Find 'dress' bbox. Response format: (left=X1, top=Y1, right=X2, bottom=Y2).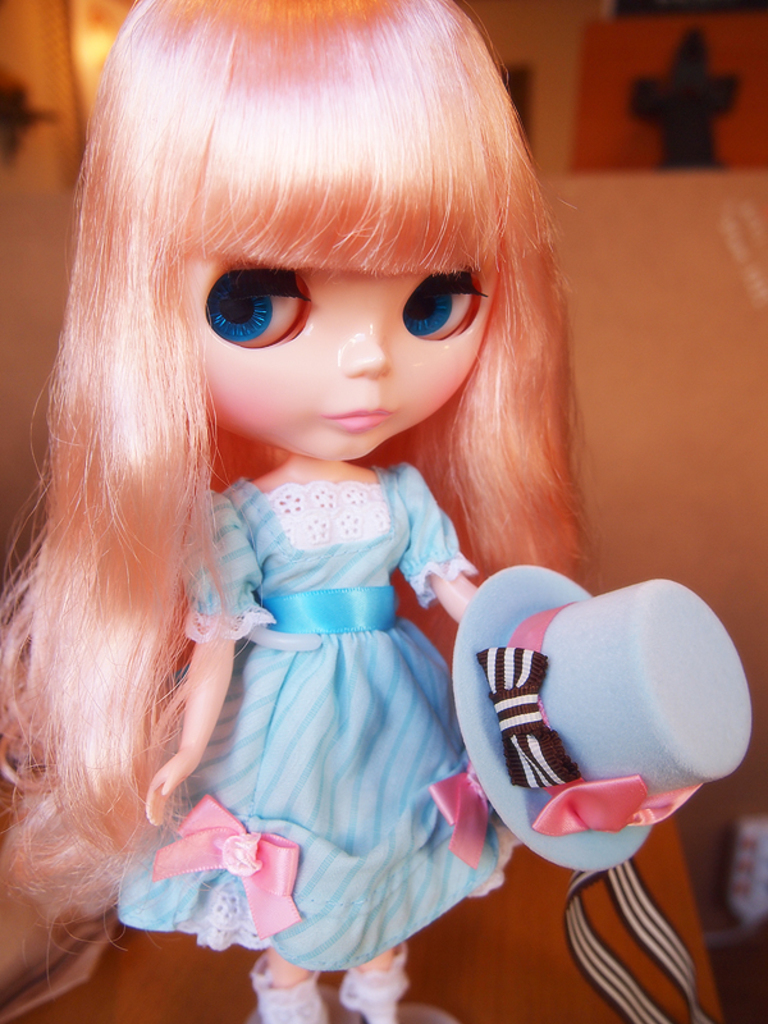
(left=179, top=443, right=509, bottom=980).
